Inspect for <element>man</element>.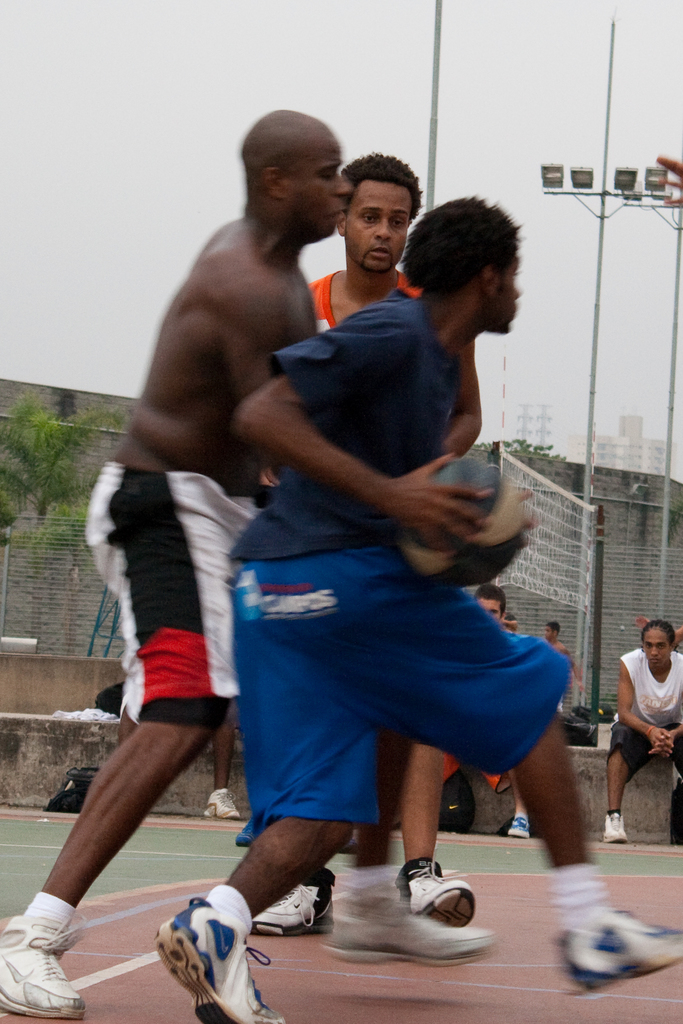
Inspection: BBox(438, 582, 533, 836).
